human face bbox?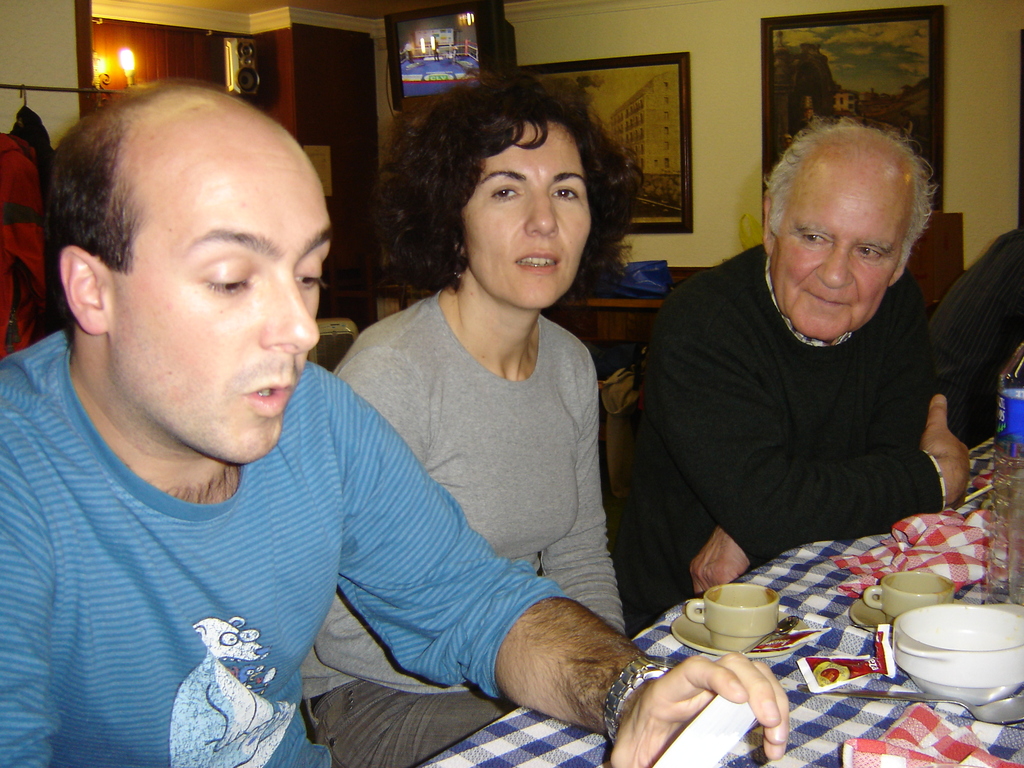
<region>467, 118, 595, 312</region>
